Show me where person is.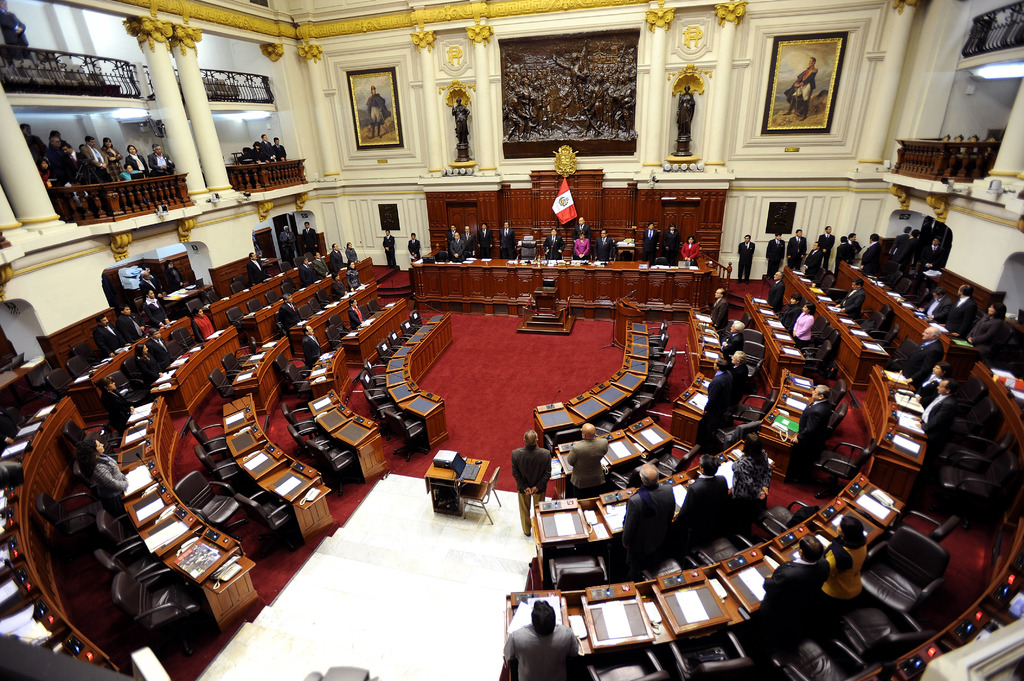
person is at bbox=(726, 432, 769, 524).
